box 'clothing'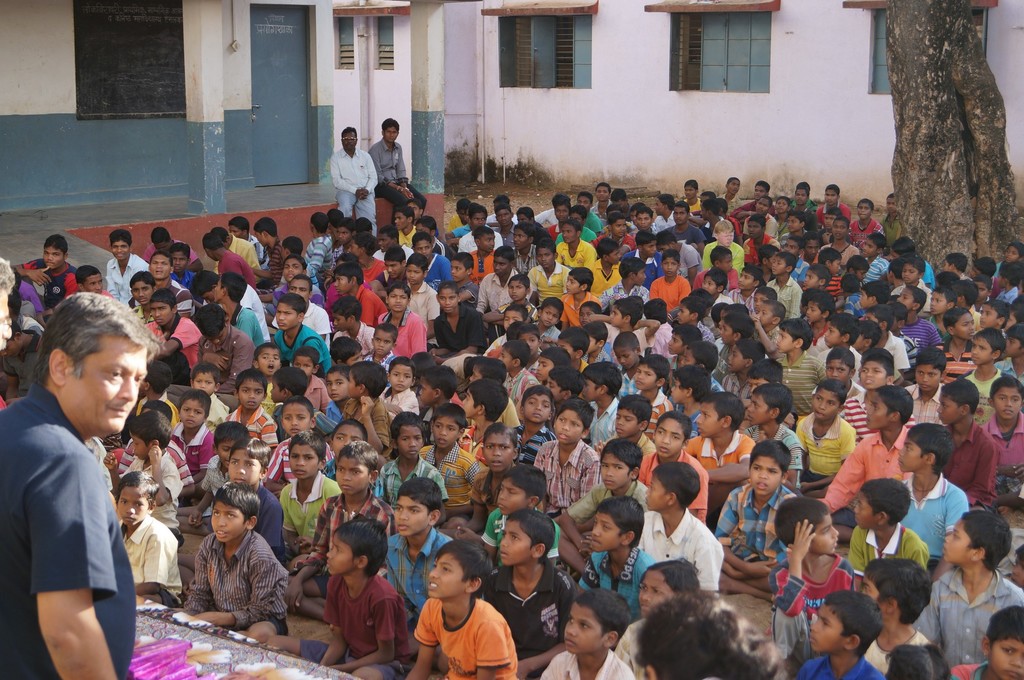
(left=960, top=376, right=1000, bottom=415)
